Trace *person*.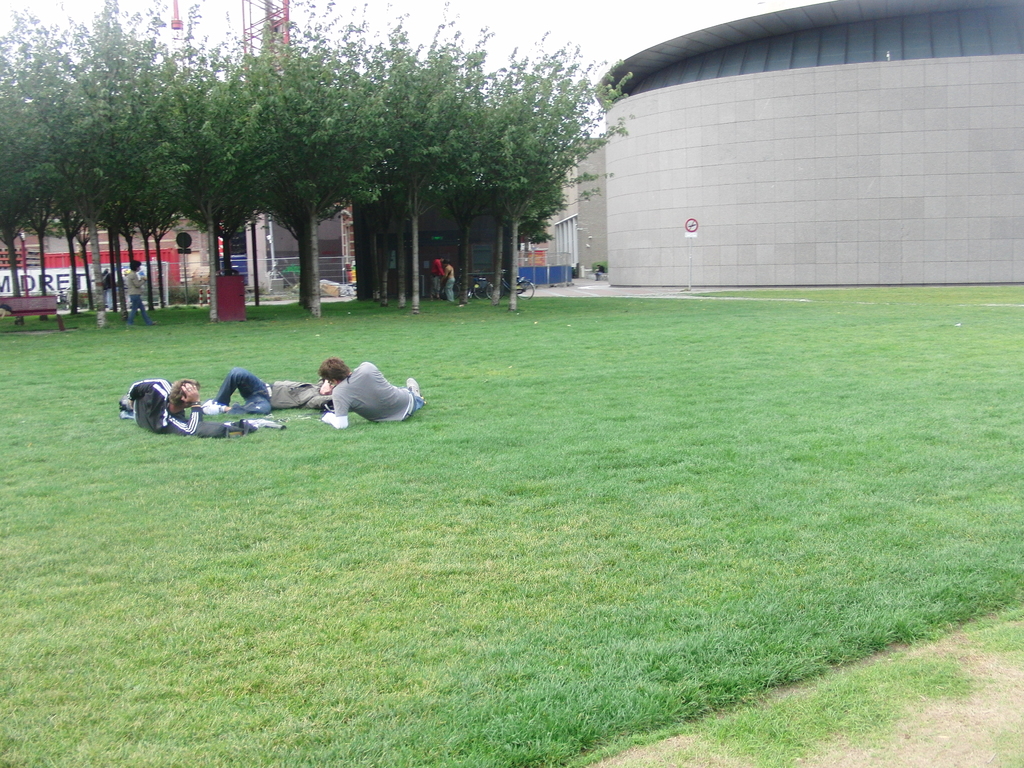
Traced to 303/339/426/443.
